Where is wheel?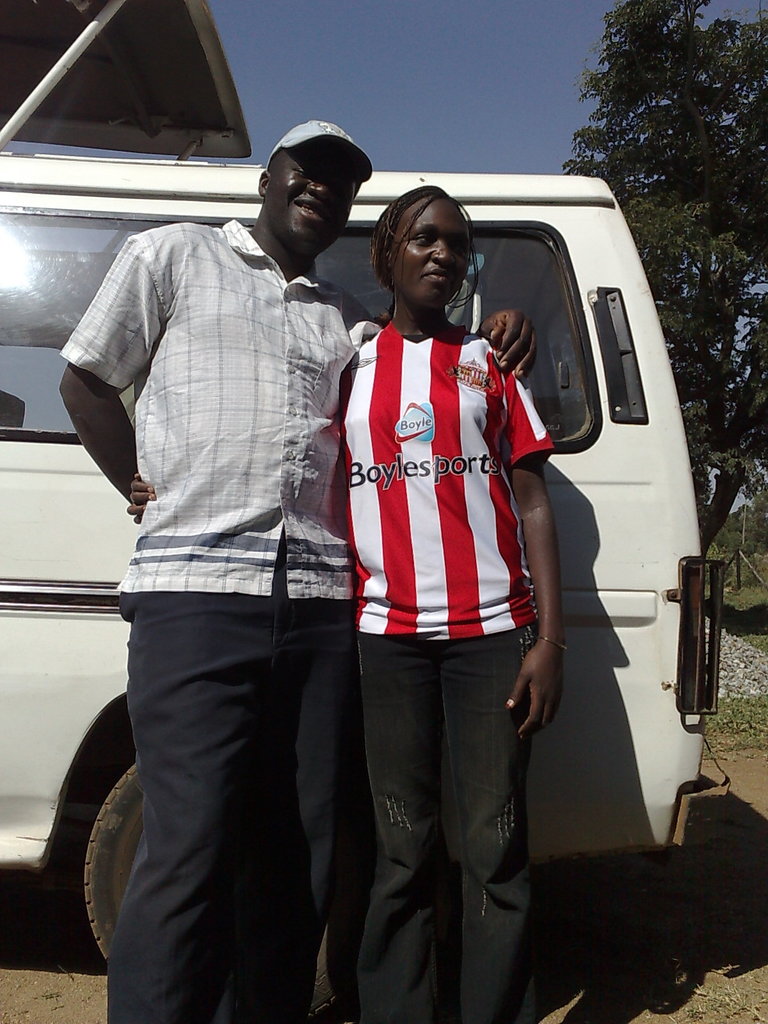
(79,764,342,1023).
